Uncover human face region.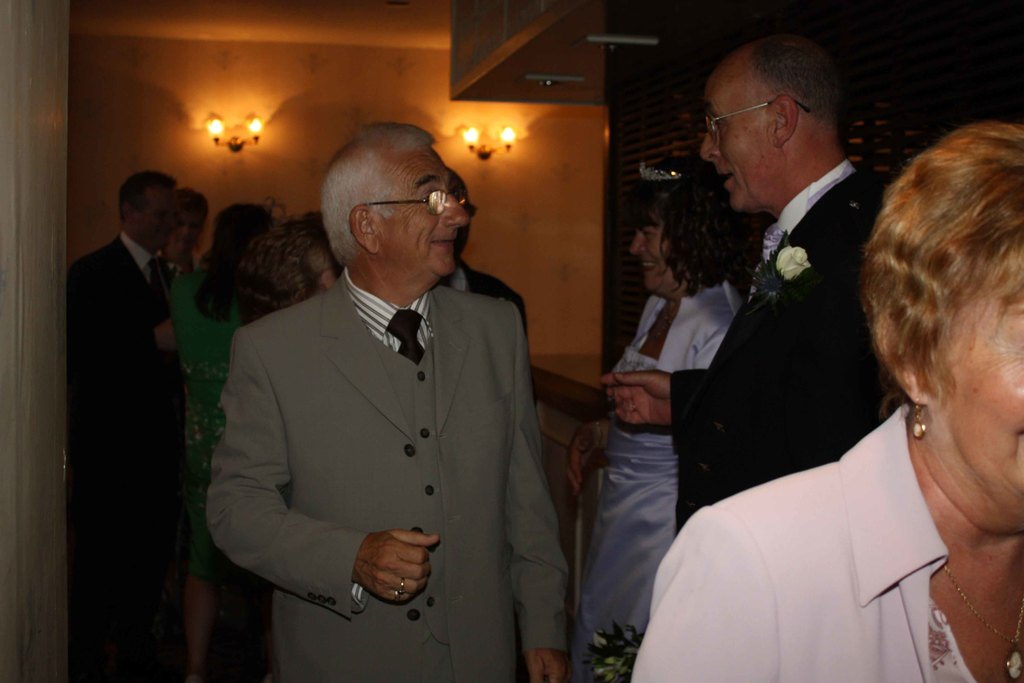
Uncovered: 925, 261, 1023, 506.
